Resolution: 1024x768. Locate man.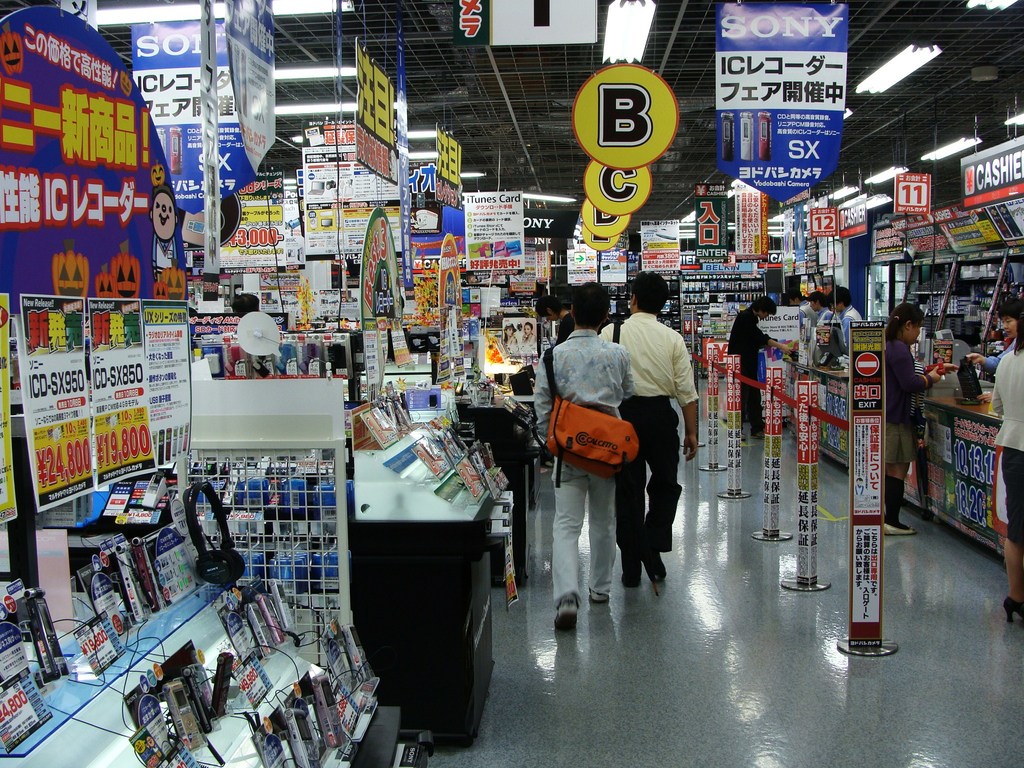
crop(726, 296, 788, 435).
